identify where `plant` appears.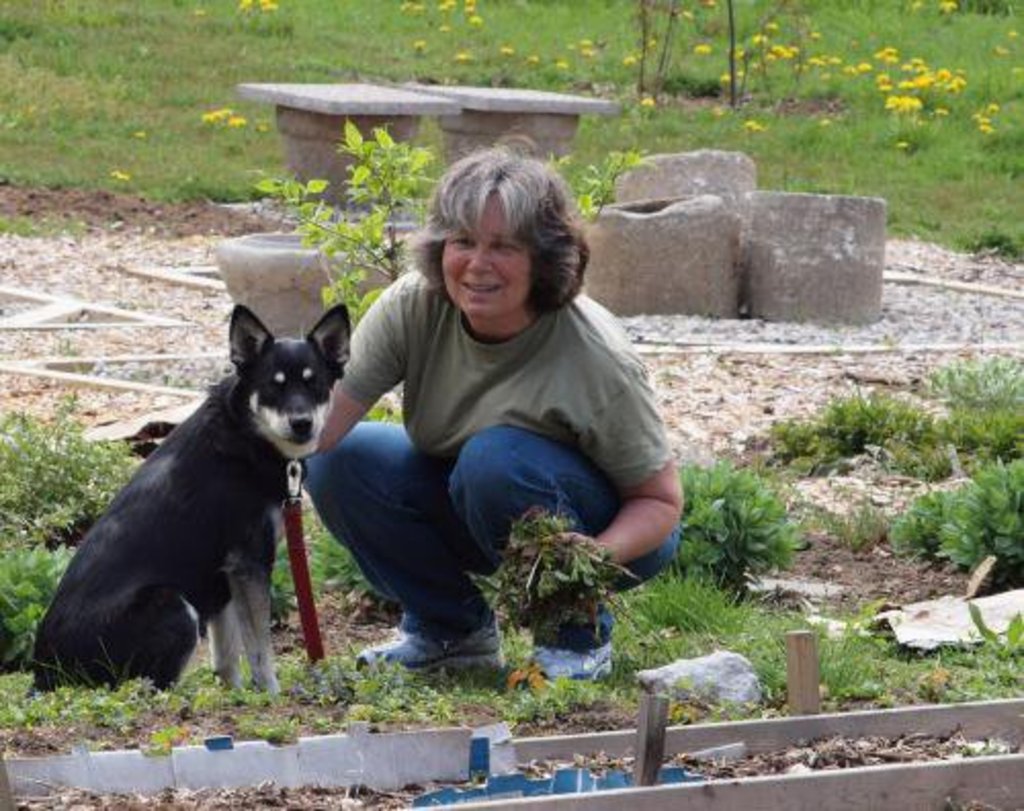
Appears at region(737, 391, 958, 473).
